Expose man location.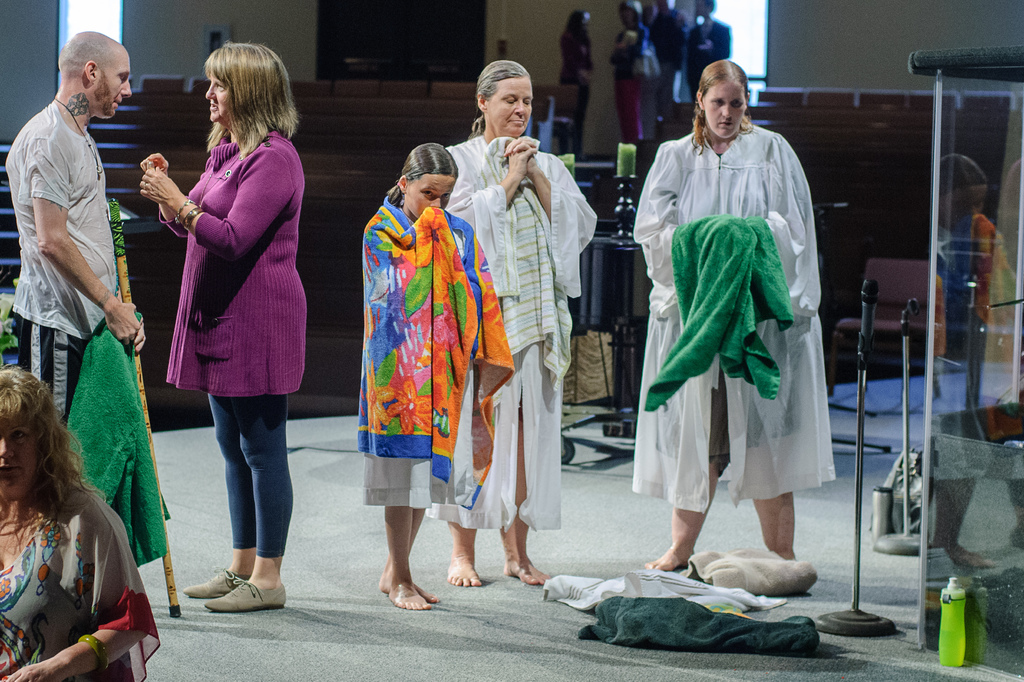
Exposed at pyautogui.locateOnScreen(10, 24, 151, 619).
